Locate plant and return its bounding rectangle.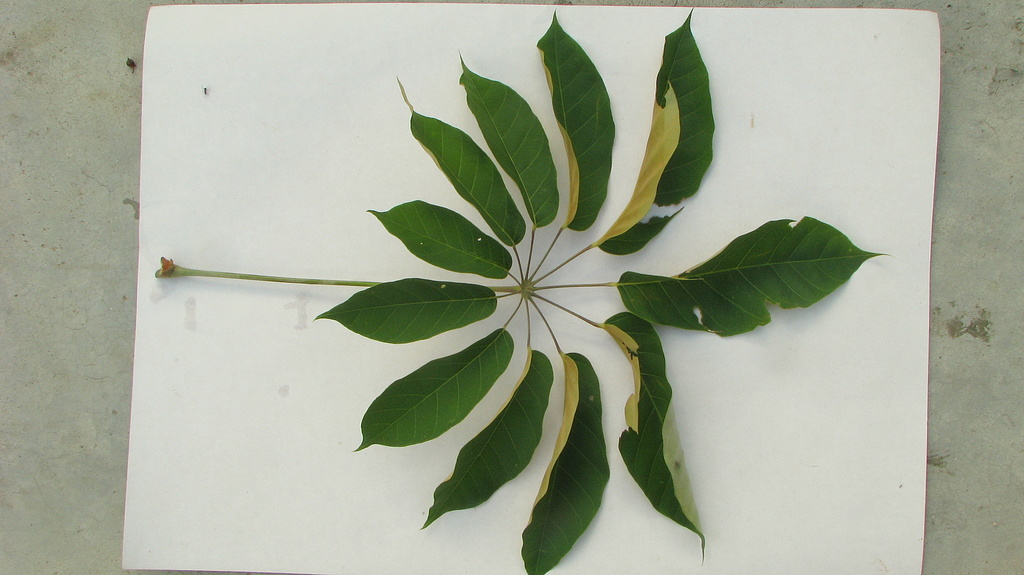
BBox(175, 5, 916, 554).
